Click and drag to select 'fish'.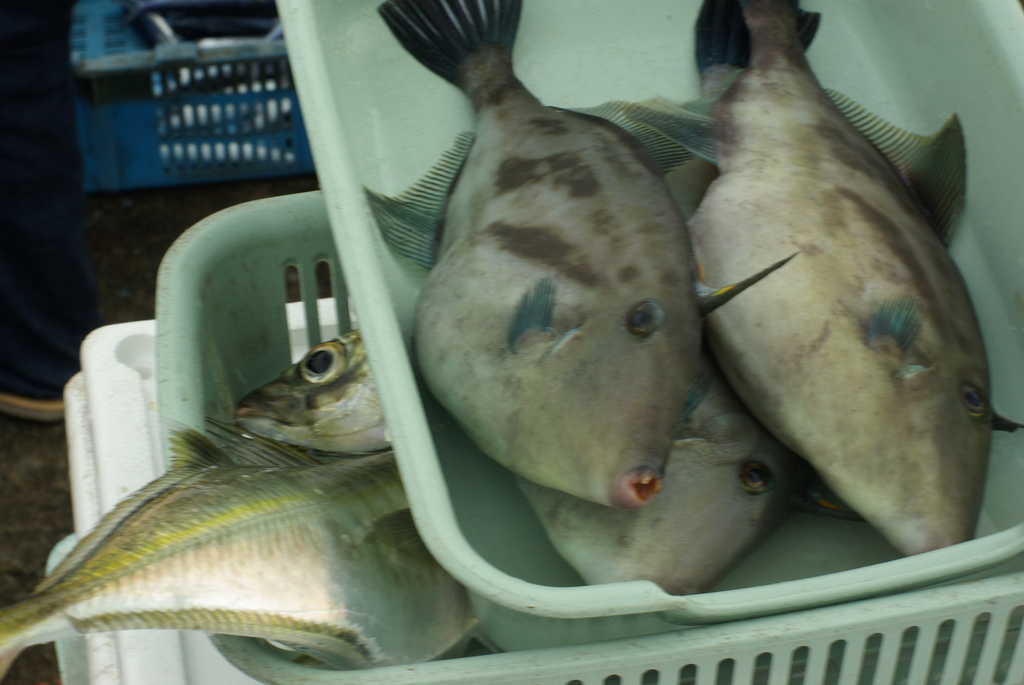
Selection: x1=0 y1=413 x2=499 y2=662.
